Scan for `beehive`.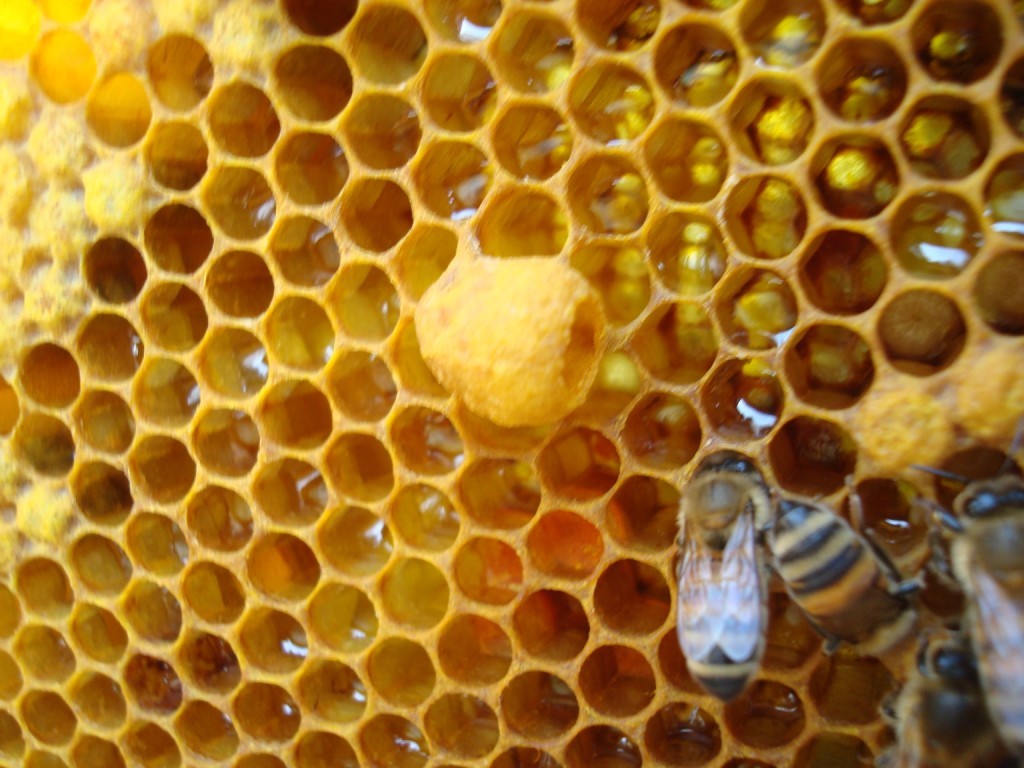
Scan result: [left=0, top=0, right=1023, bottom=767].
